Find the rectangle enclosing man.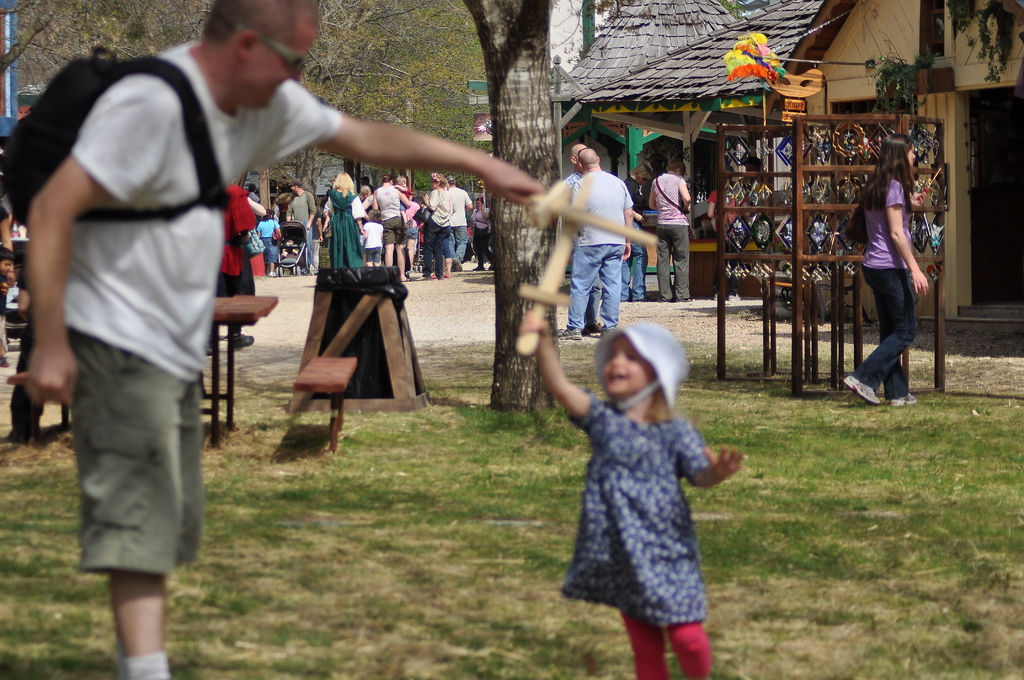
556:145:637:343.
